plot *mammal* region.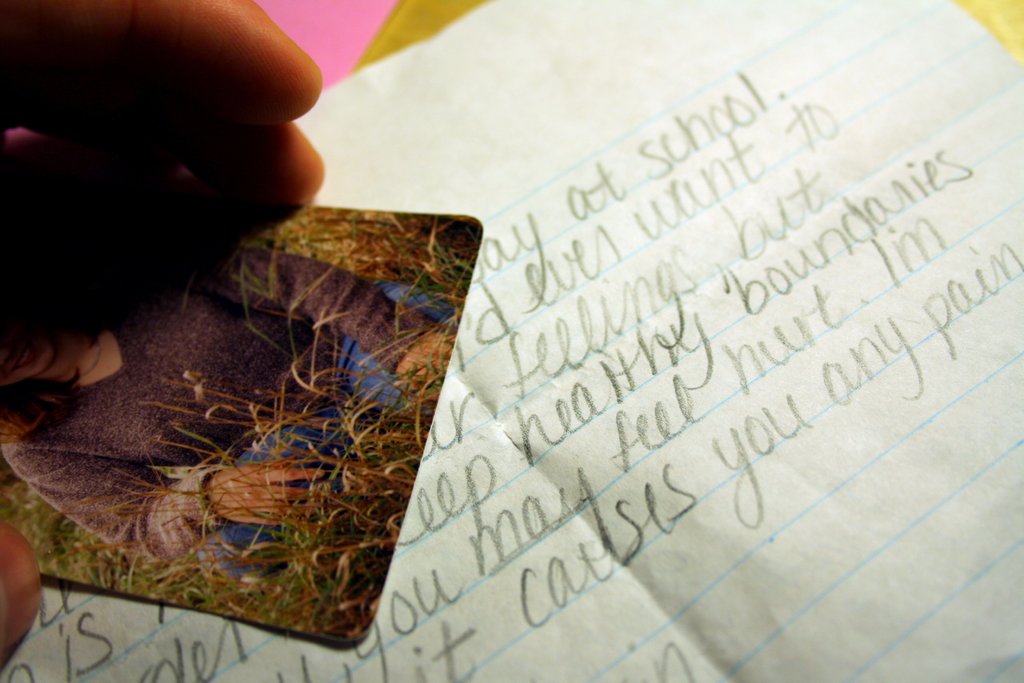
Plotted at {"left": 29, "top": 196, "right": 458, "bottom": 609}.
